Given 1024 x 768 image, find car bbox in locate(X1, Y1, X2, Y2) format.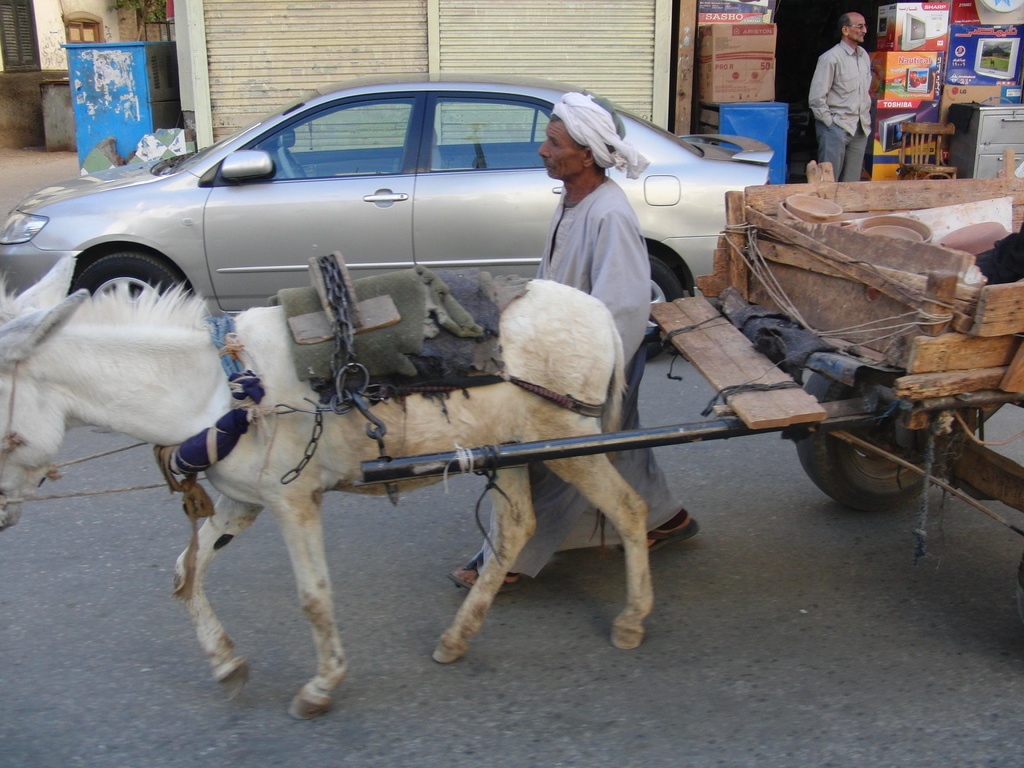
locate(0, 68, 773, 356).
